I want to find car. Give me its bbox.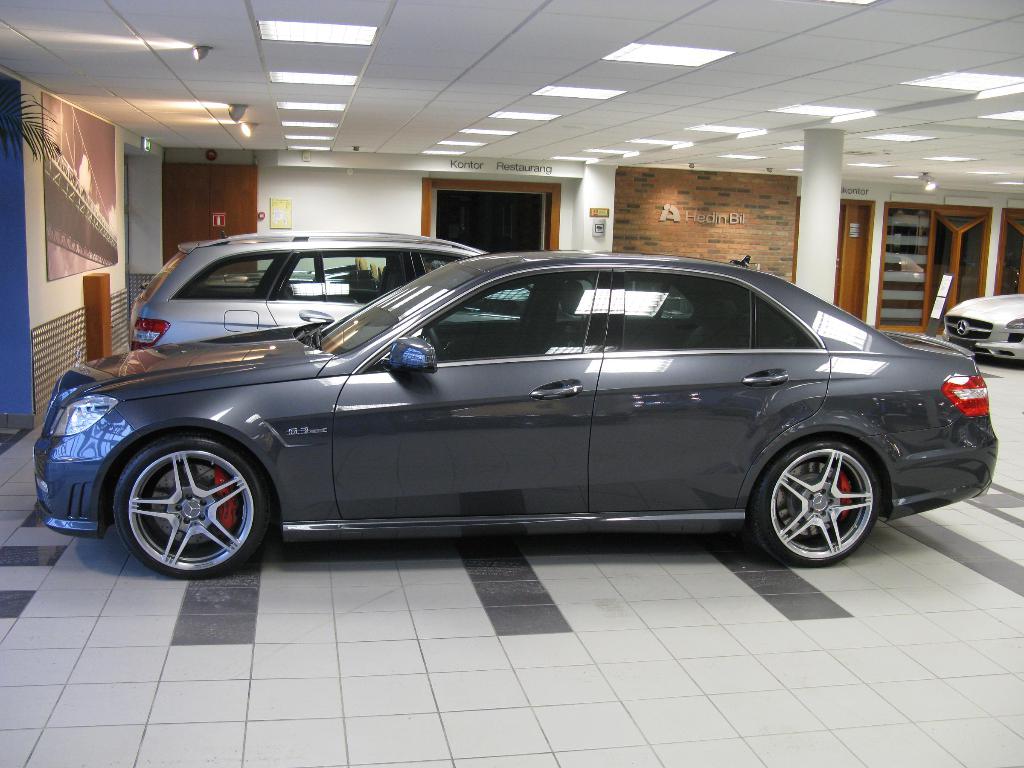
left=127, top=232, right=612, bottom=354.
